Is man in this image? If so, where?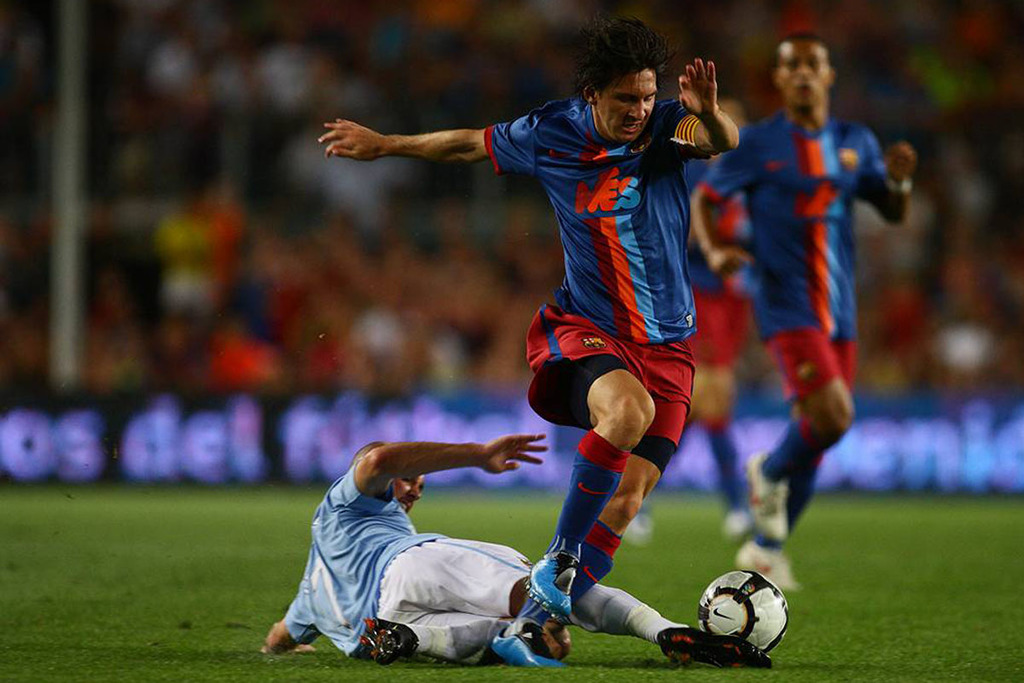
Yes, at [707,44,899,581].
